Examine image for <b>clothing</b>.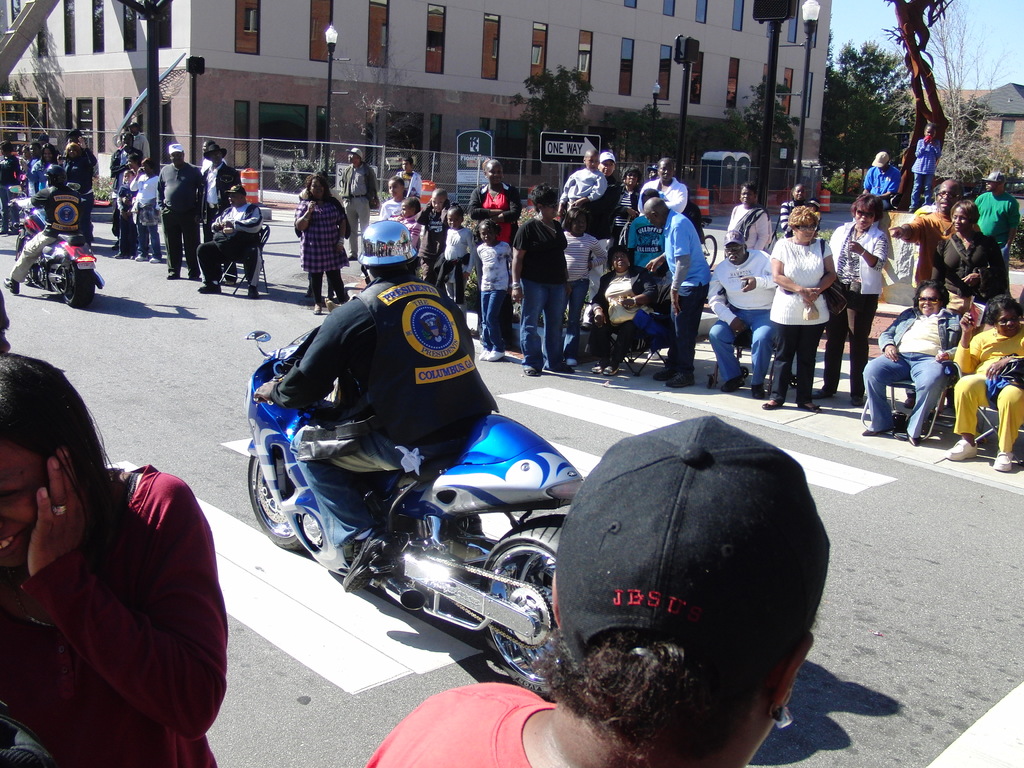
Examination result: (456,232,474,261).
